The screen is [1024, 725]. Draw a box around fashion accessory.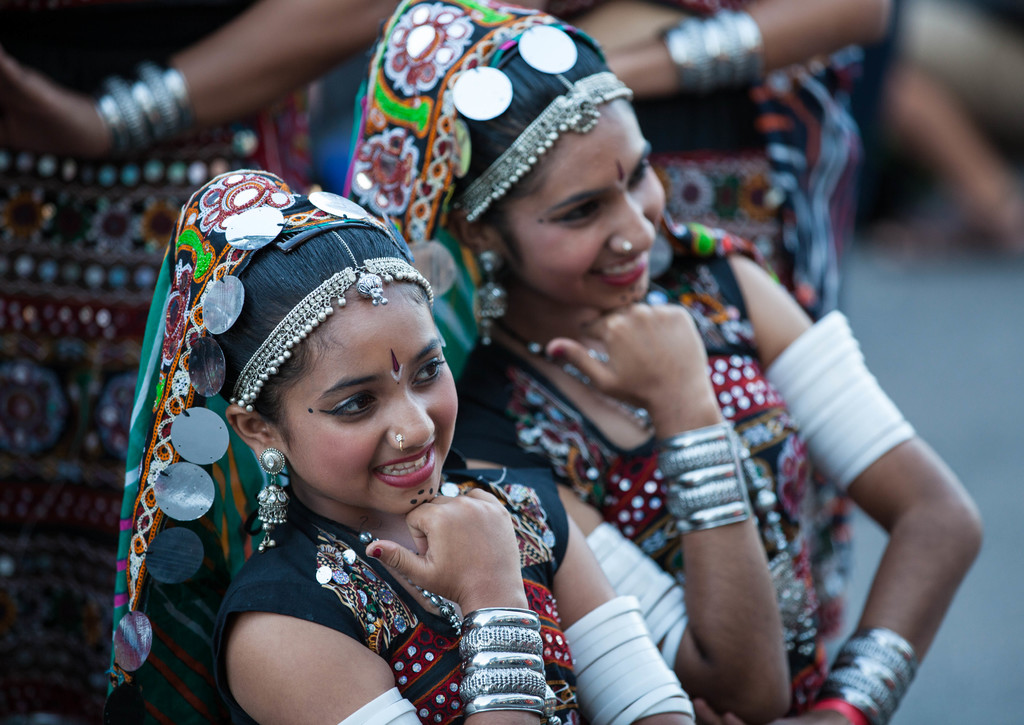
Rect(467, 246, 509, 348).
